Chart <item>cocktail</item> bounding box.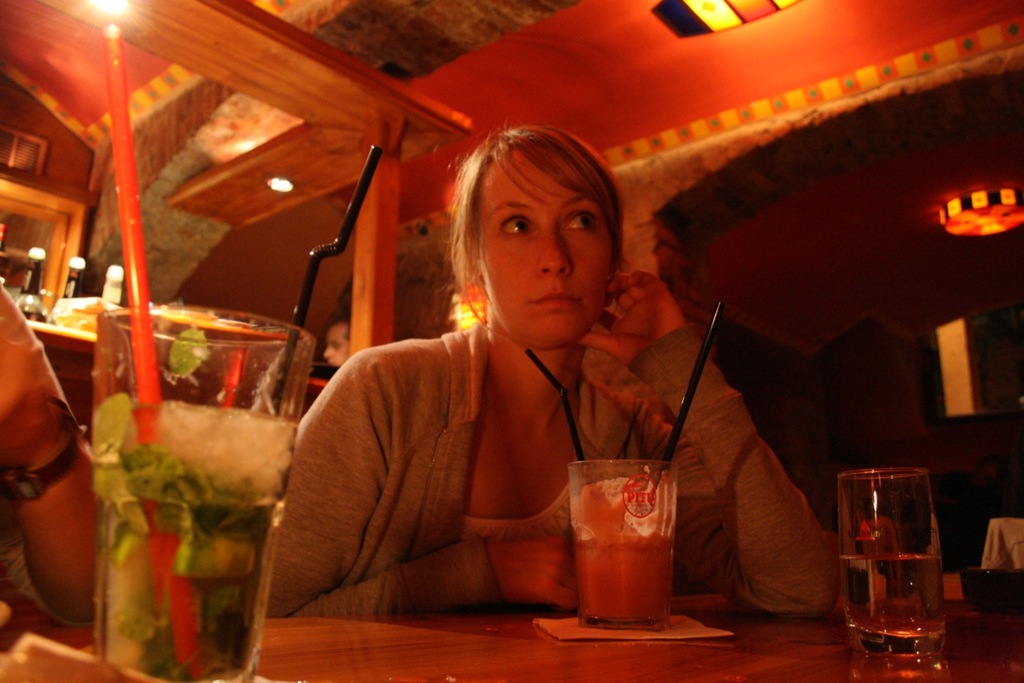
Charted: detection(572, 460, 675, 625).
